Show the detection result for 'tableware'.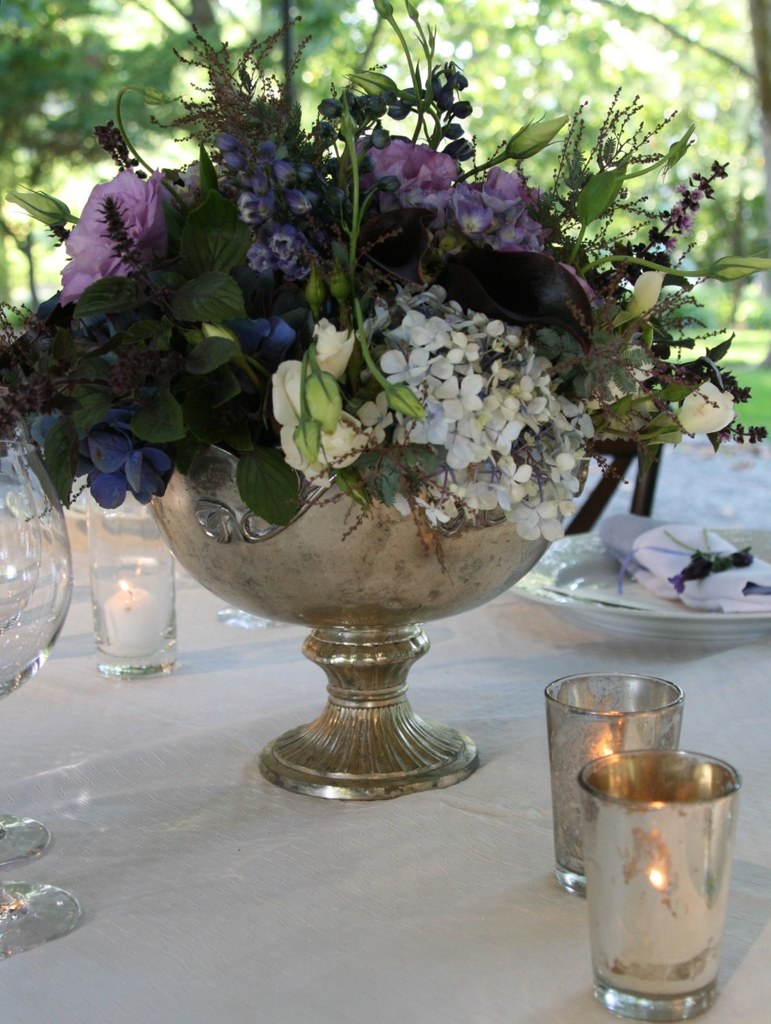
544/673/688/899.
